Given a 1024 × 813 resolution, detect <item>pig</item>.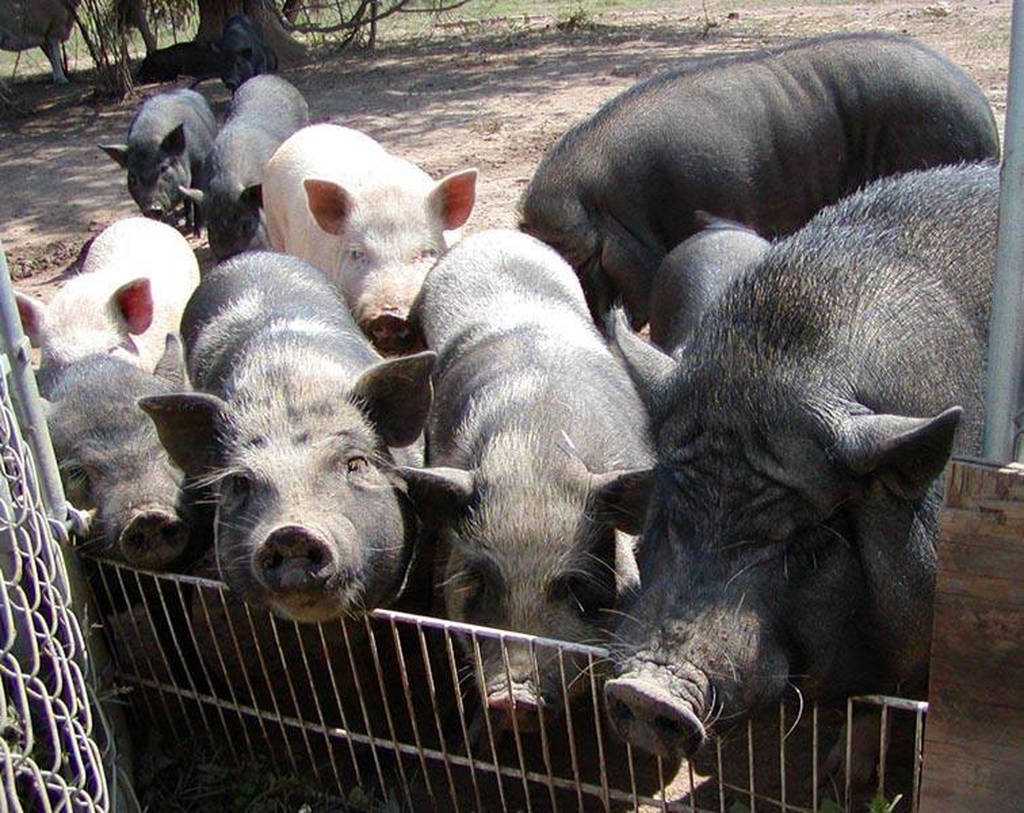
x1=14, y1=211, x2=208, y2=391.
